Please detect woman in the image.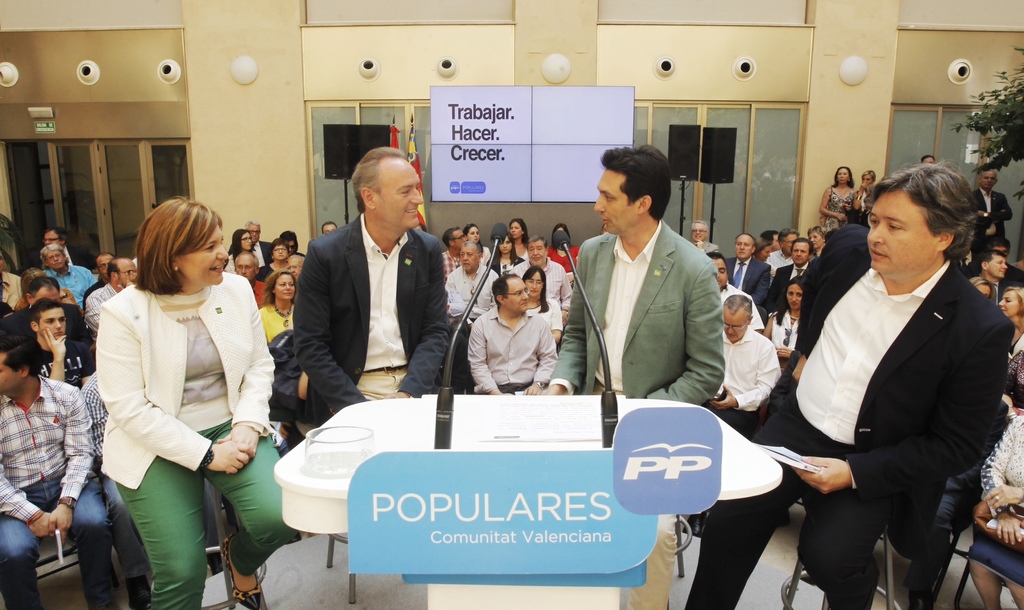
856,169,876,228.
